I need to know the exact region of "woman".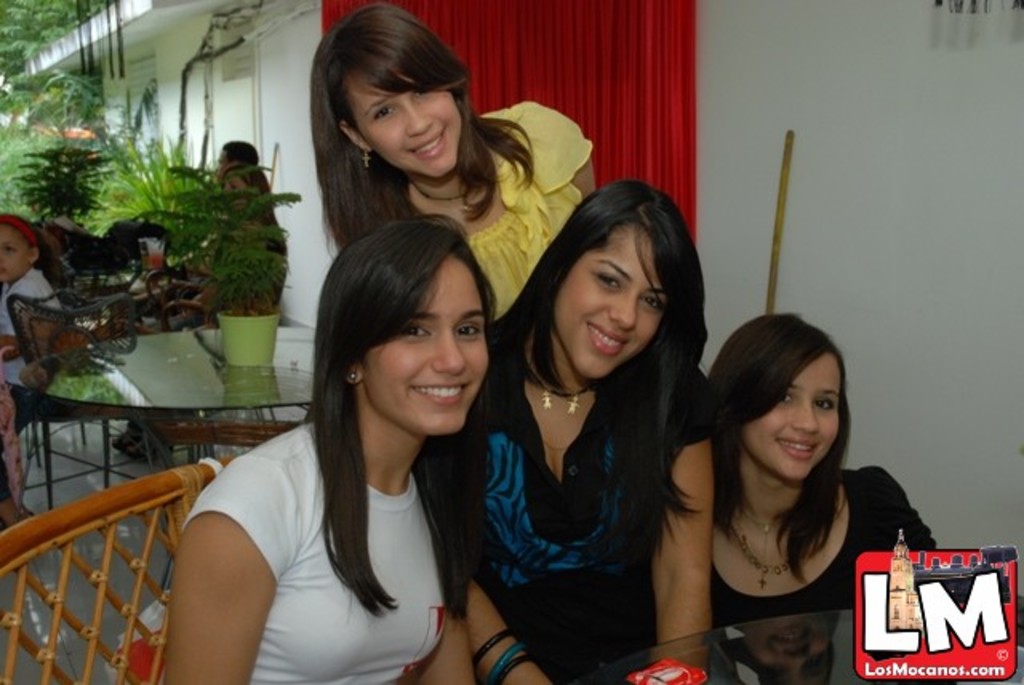
Region: x1=165, y1=176, x2=581, y2=684.
